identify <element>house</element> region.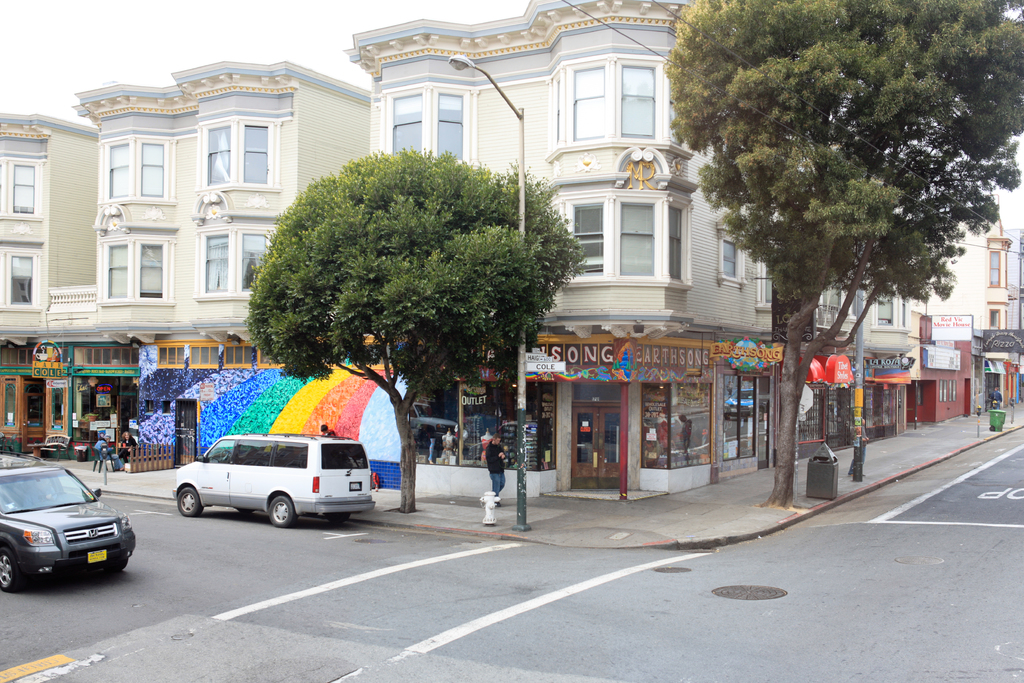
Region: 0, 0, 913, 498.
